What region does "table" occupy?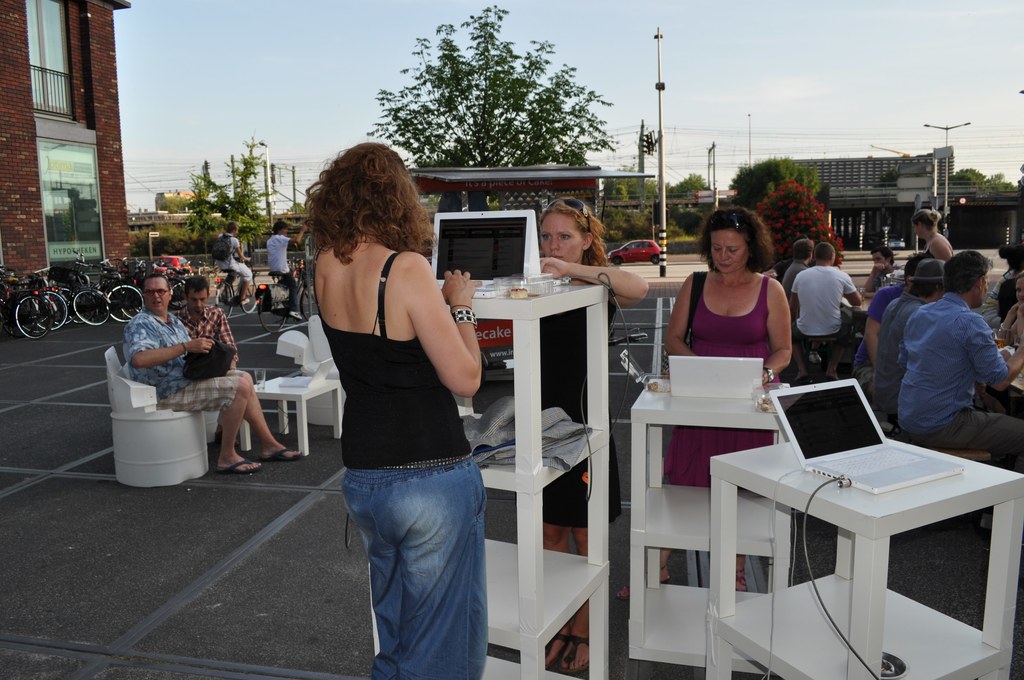
[left=714, top=407, right=1002, bottom=667].
